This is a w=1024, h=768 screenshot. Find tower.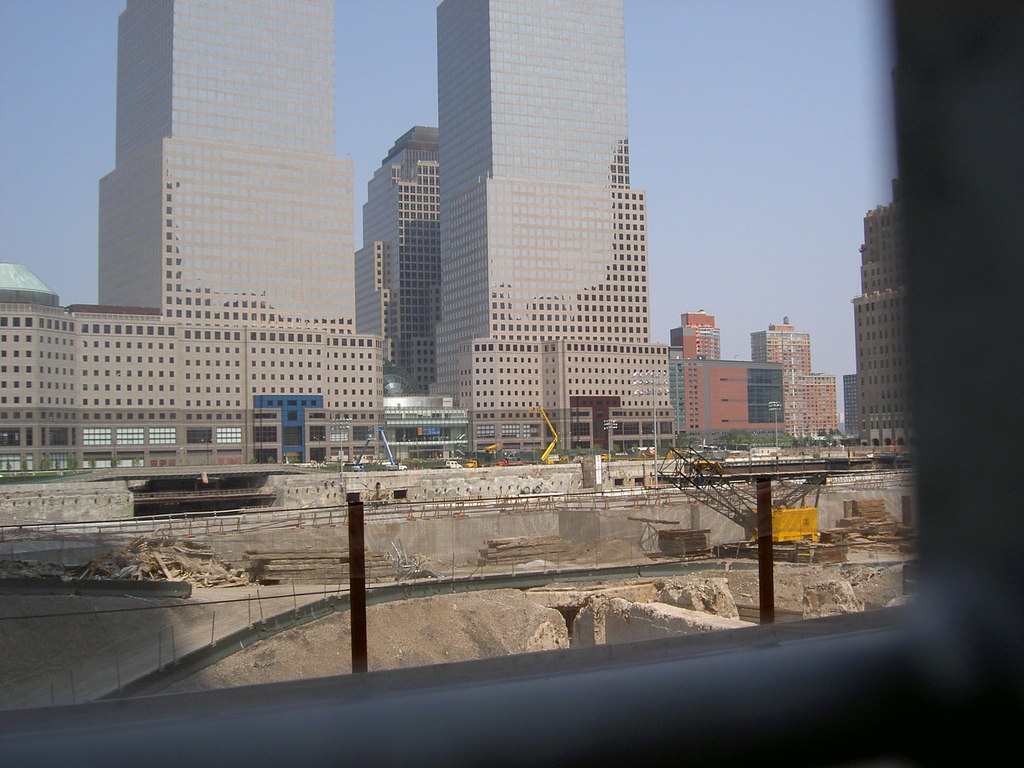
Bounding box: <region>2, 1, 365, 457</region>.
